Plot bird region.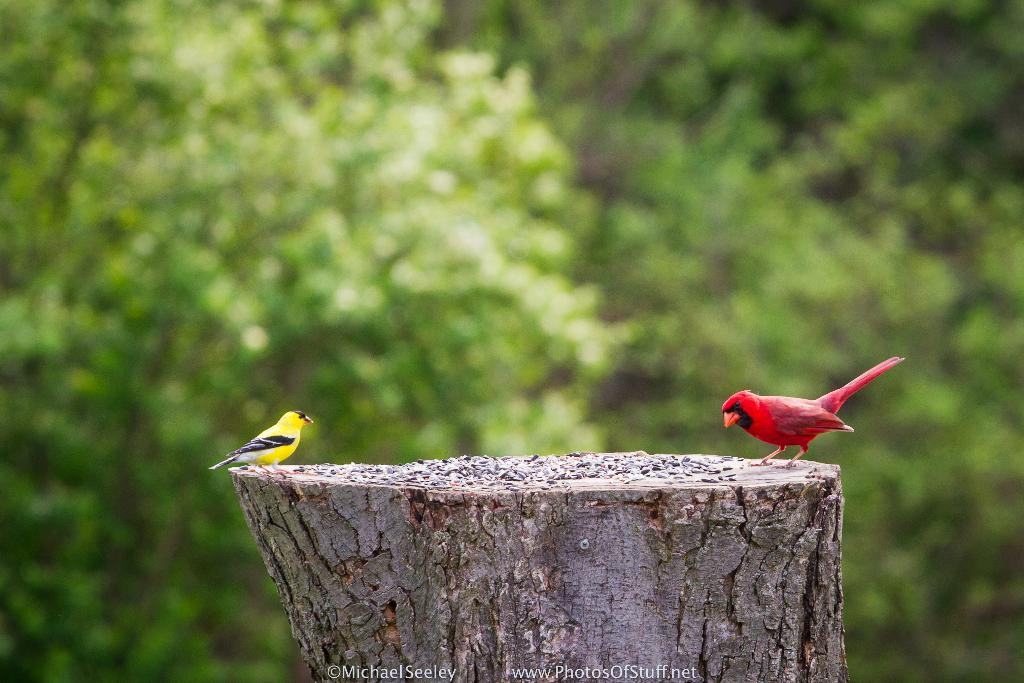
Plotted at [left=723, top=375, right=886, bottom=479].
